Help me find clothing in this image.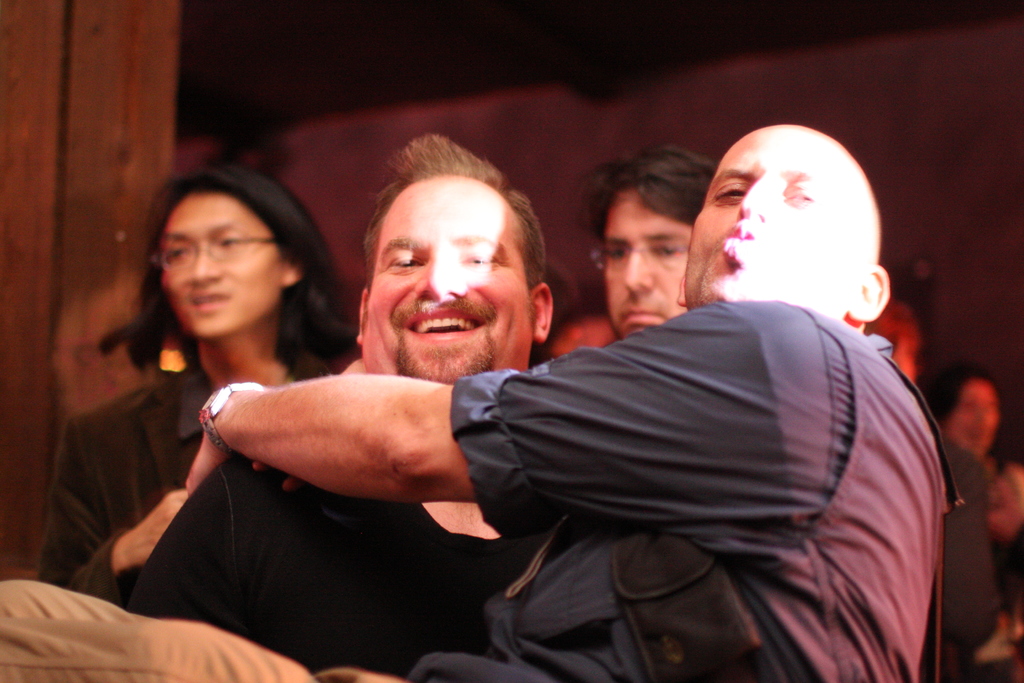
Found it: detection(3, 296, 973, 682).
